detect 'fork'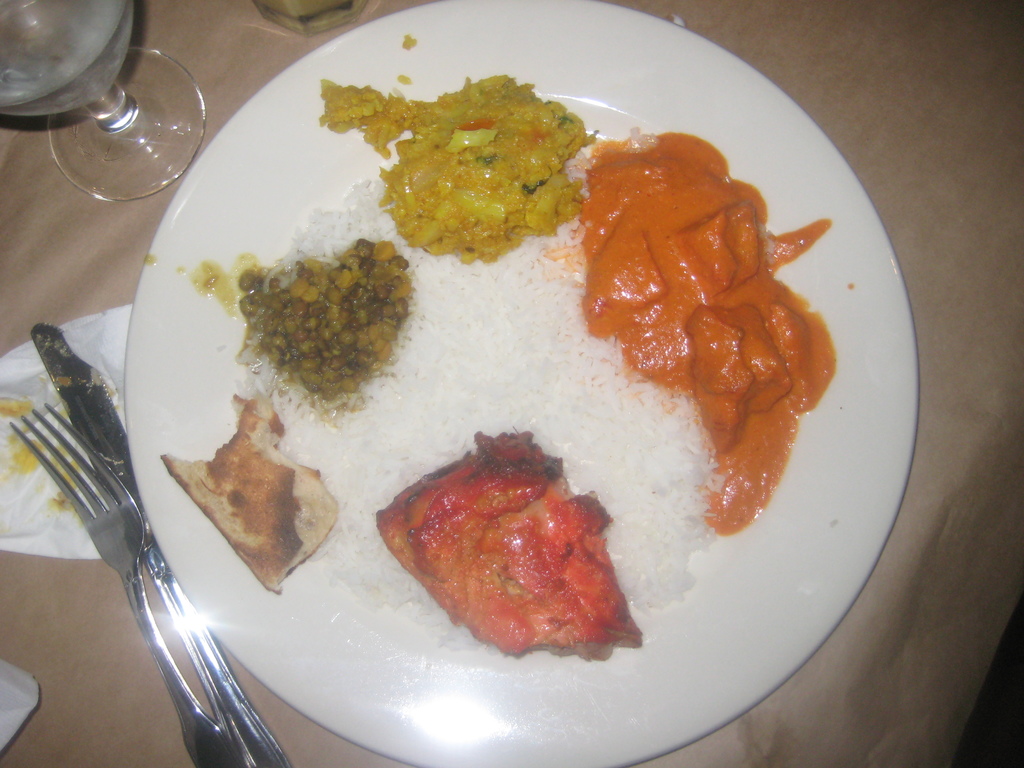
x1=11 y1=373 x2=187 y2=730
